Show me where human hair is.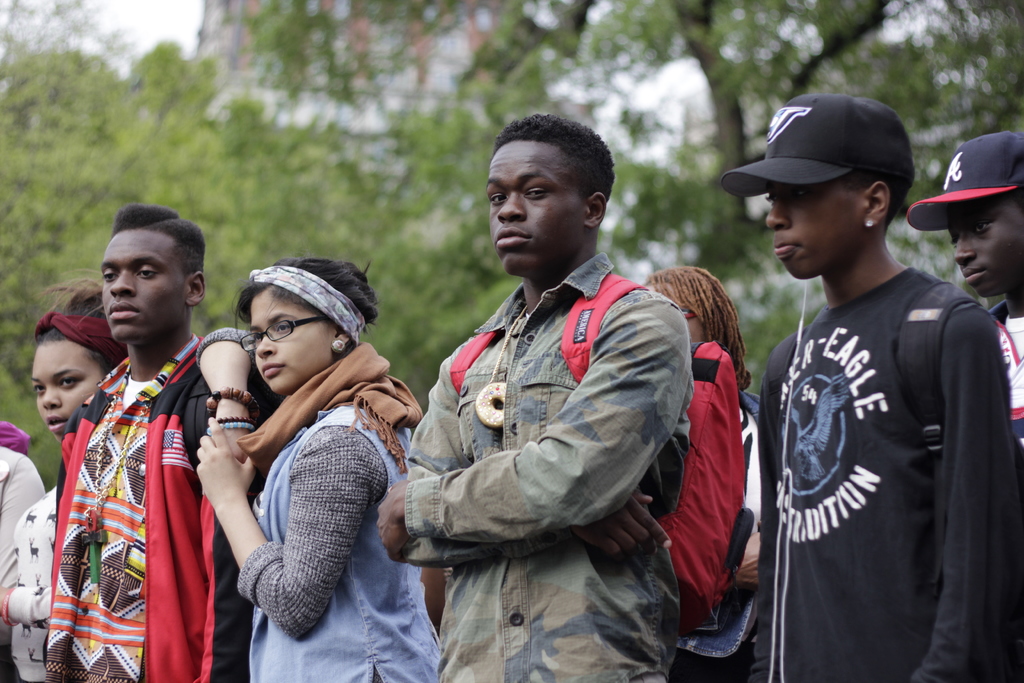
human hair is at (left=109, top=201, right=209, bottom=298).
